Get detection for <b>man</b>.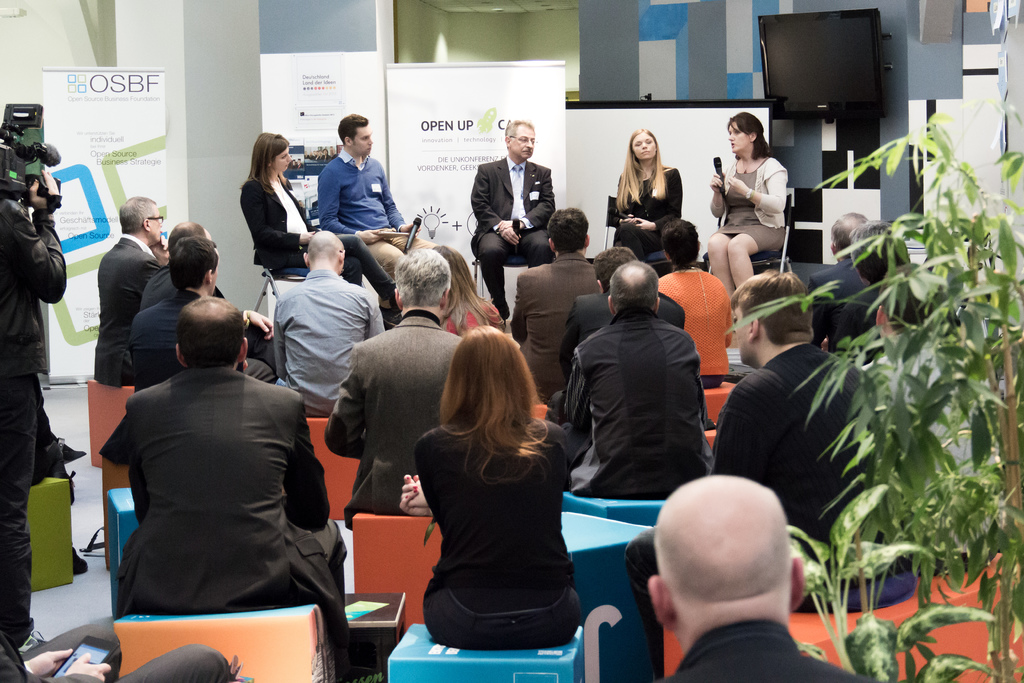
Detection: select_region(711, 267, 906, 600).
